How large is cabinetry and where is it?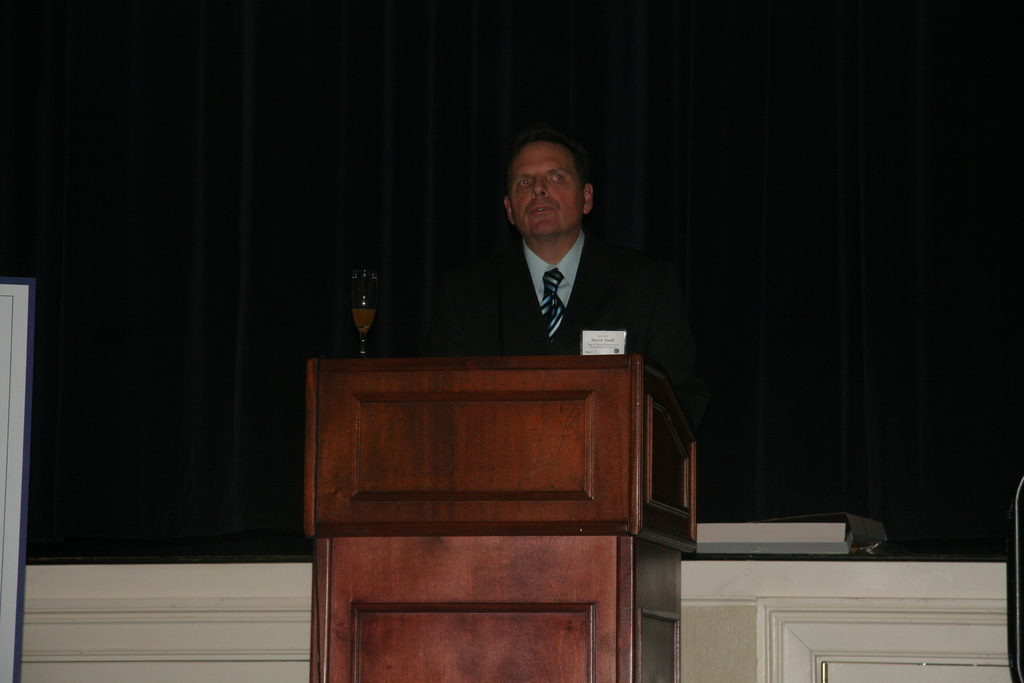
Bounding box: l=295, t=348, r=701, b=679.
